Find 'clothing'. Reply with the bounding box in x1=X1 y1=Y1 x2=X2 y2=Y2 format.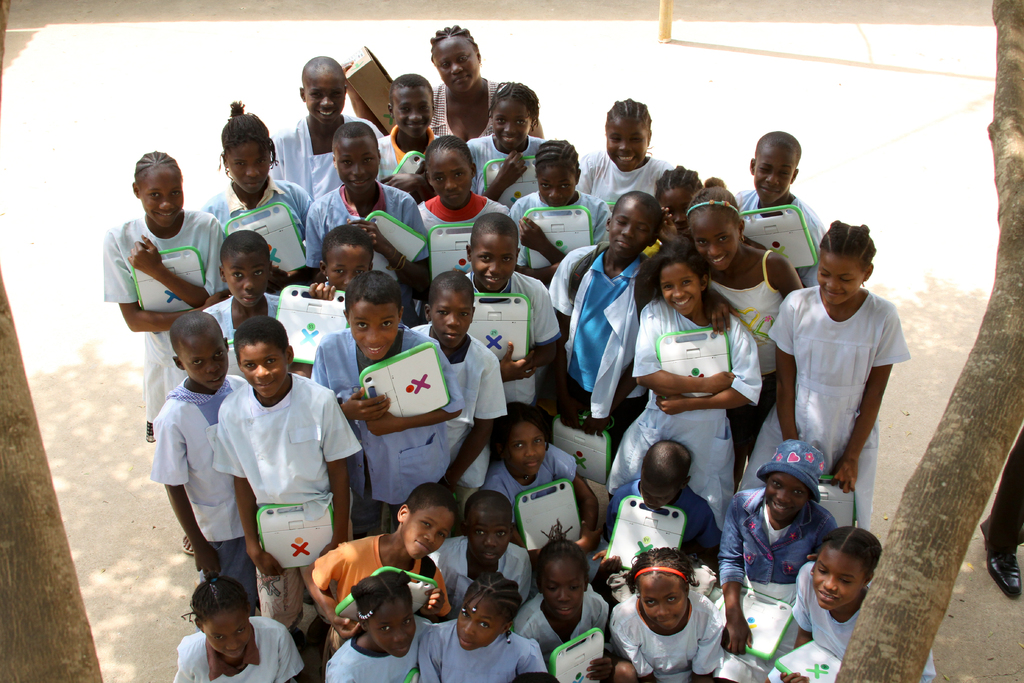
x1=303 y1=181 x2=422 y2=270.
